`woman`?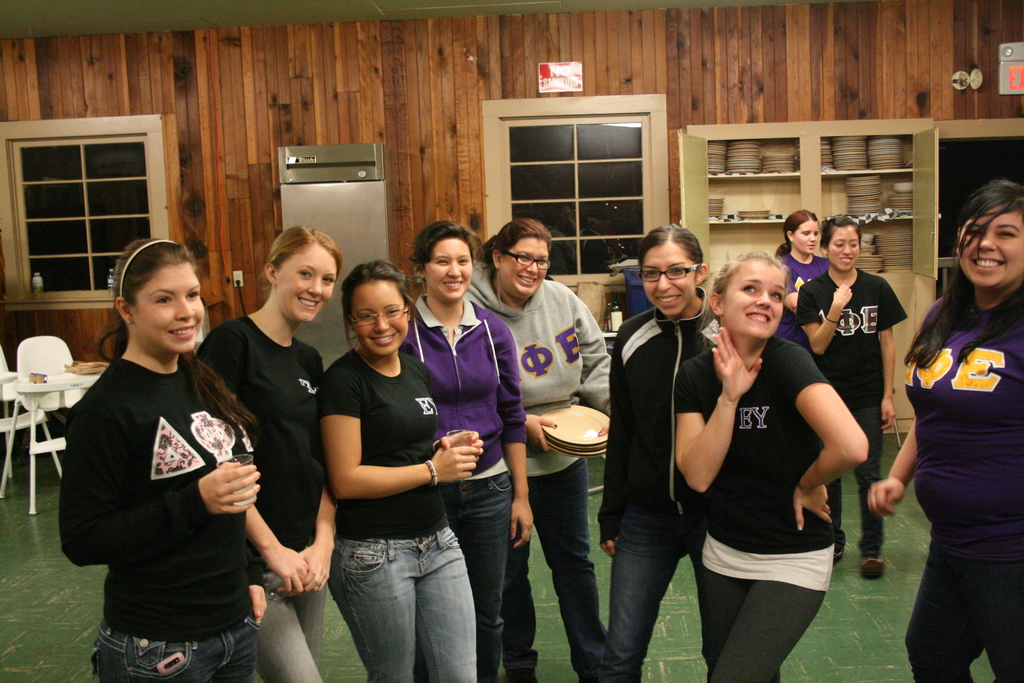
(397, 223, 536, 682)
